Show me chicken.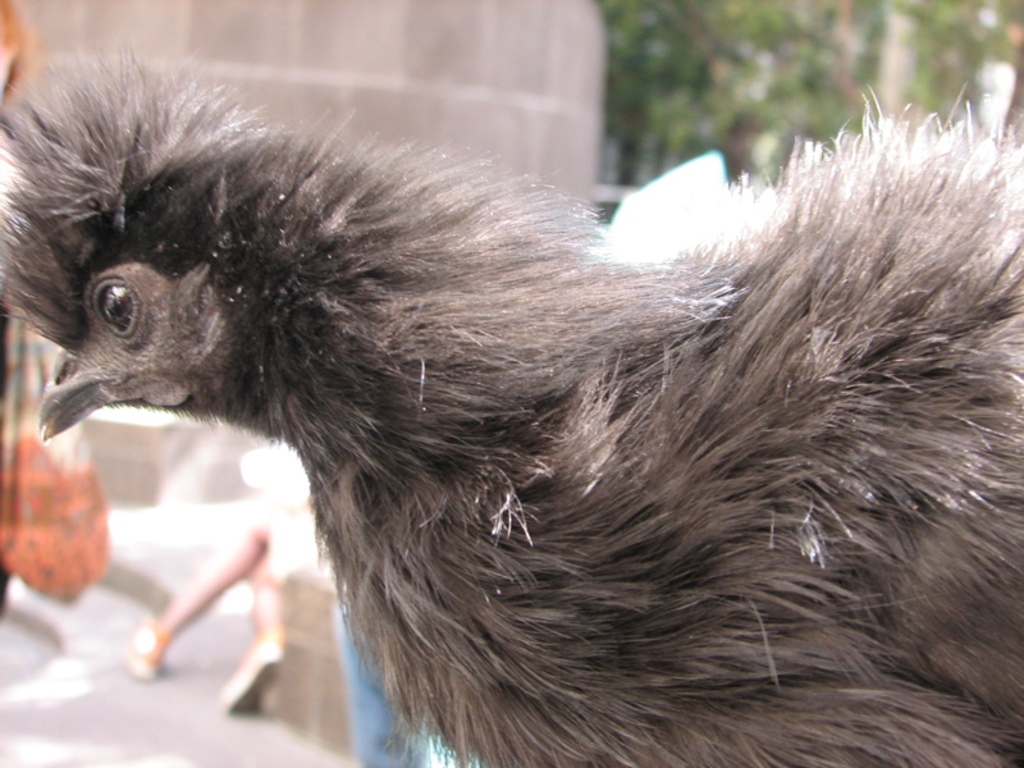
chicken is here: rect(27, 70, 974, 762).
